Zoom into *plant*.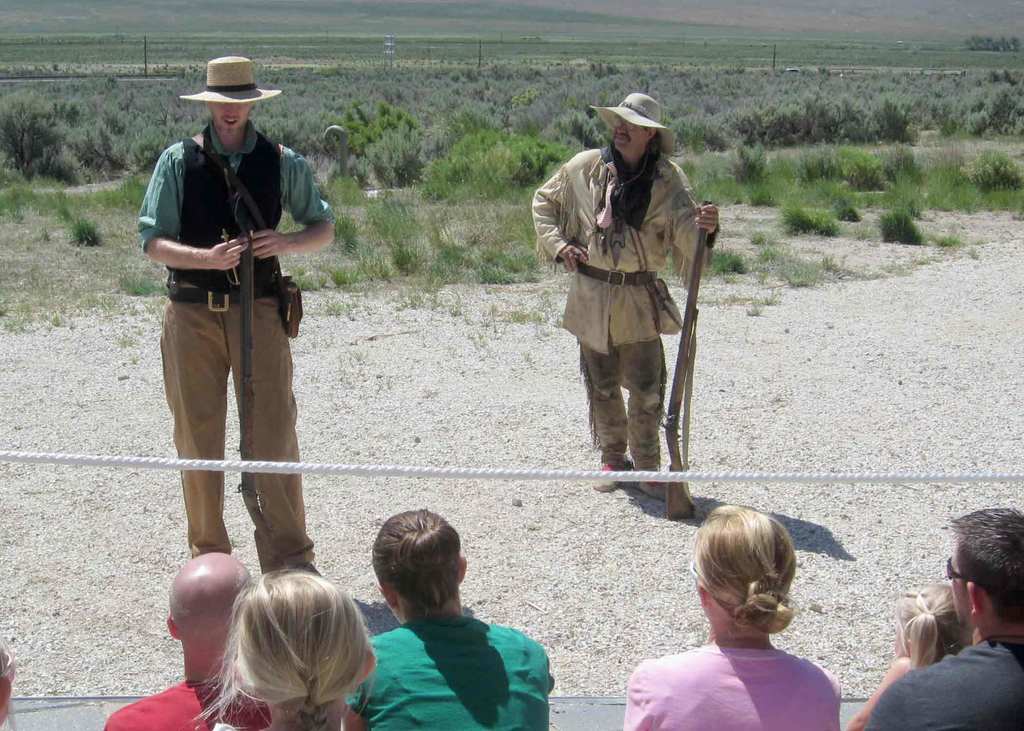
Zoom target: x1=431 y1=244 x2=470 y2=283.
